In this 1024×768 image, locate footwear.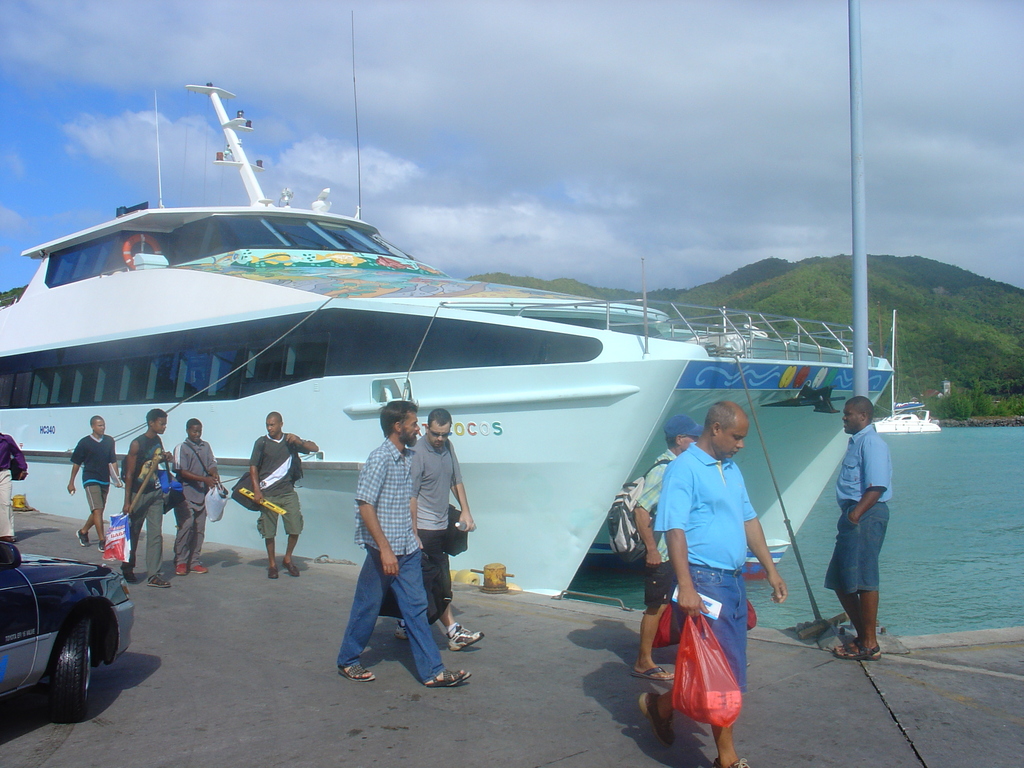
Bounding box: (426, 668, 469, 687).
